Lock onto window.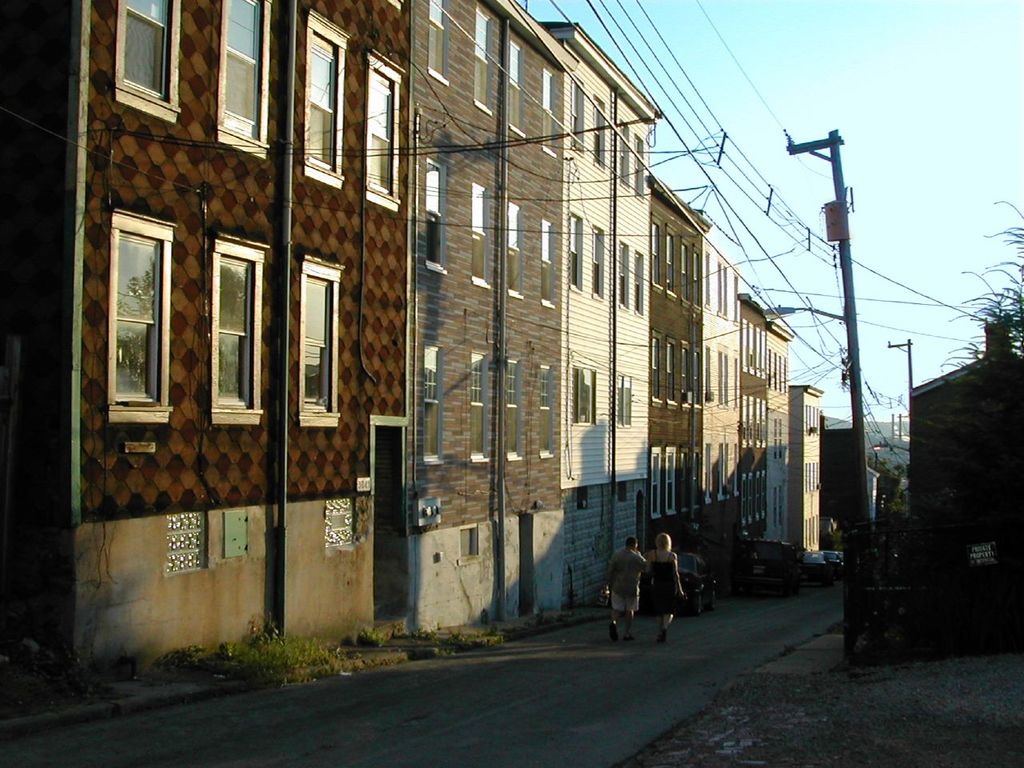
Locked: <bbox>509, 34, 525, 138</bbox>.
